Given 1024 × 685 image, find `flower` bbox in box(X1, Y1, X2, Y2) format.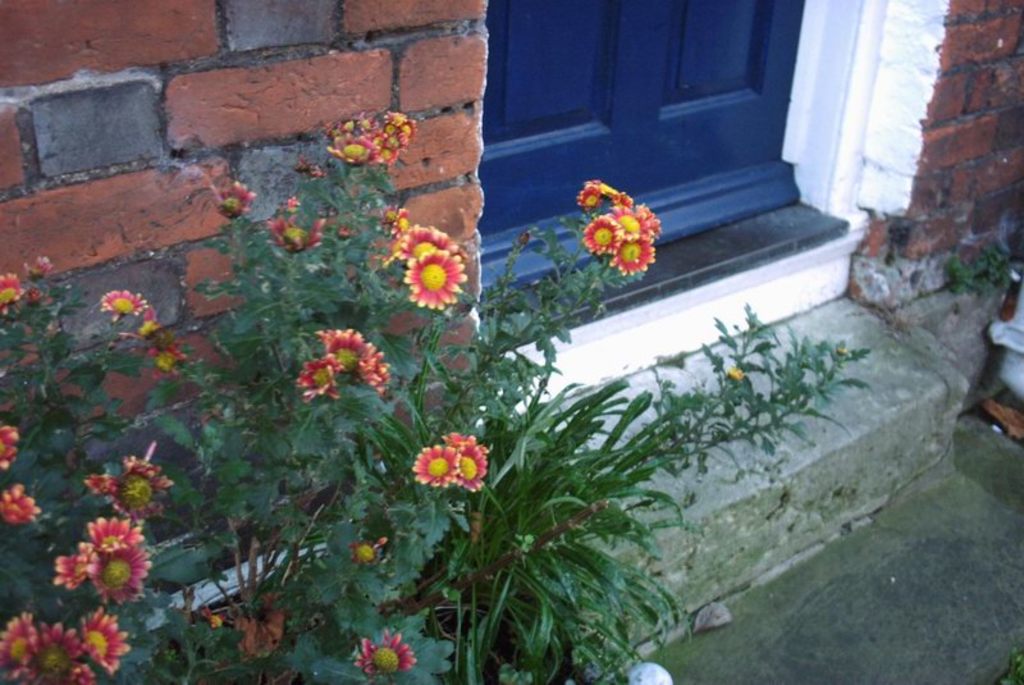
box(320, 325, 361, 376).
